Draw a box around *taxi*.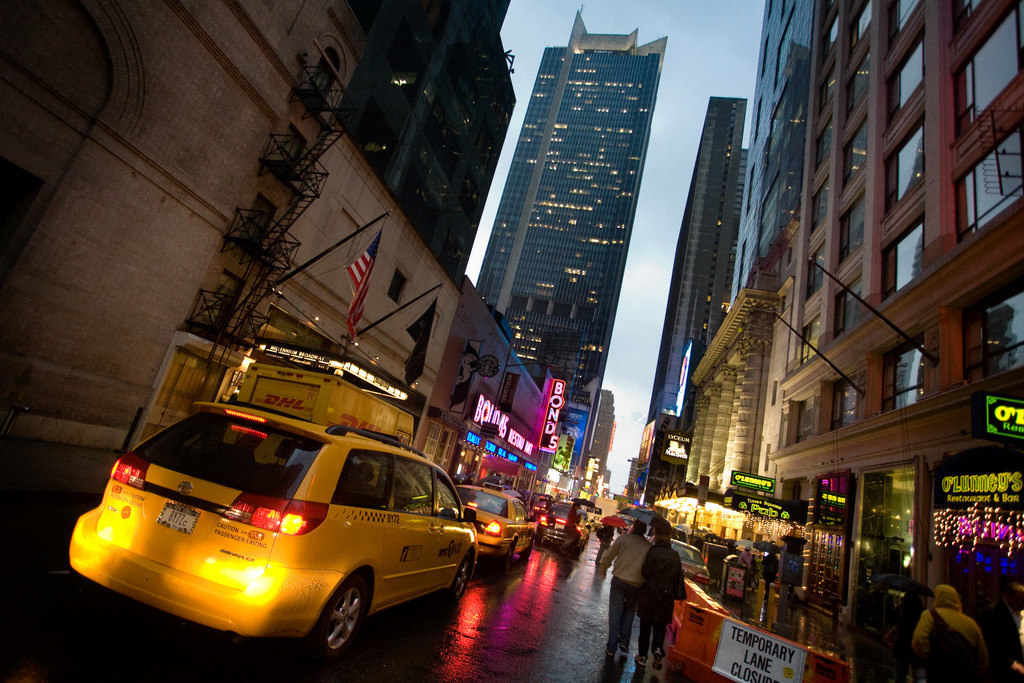
box=[93, 406, 505, 662].
